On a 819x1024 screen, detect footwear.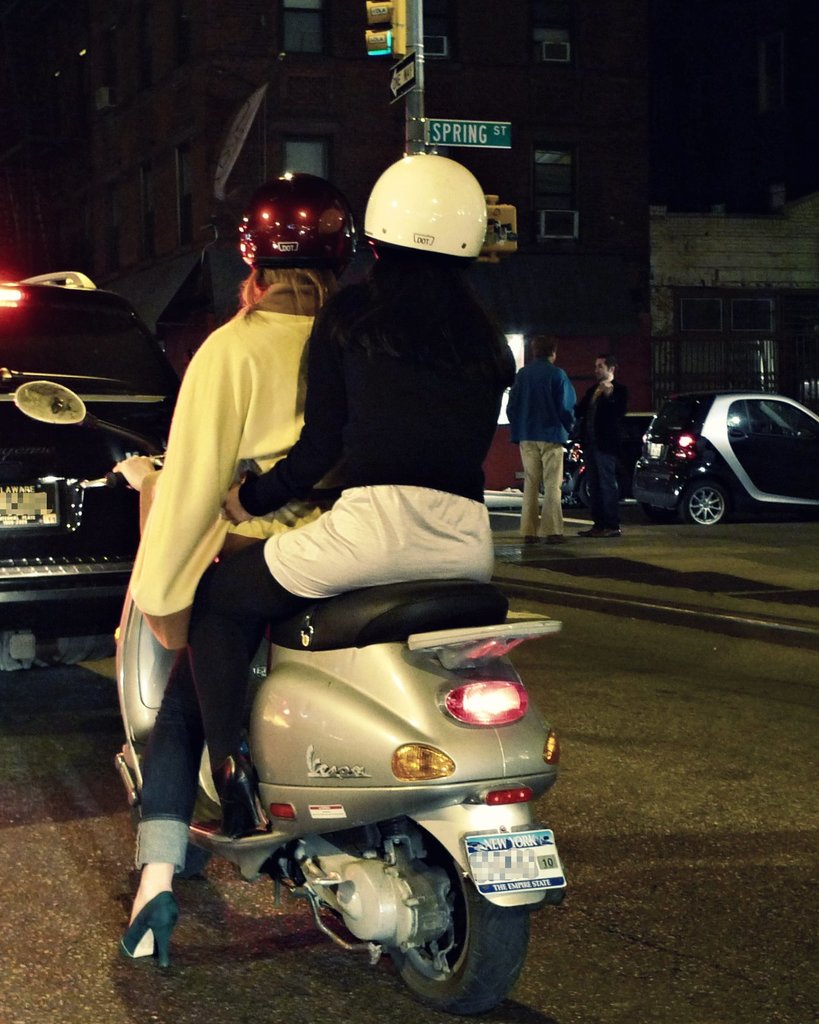
[x1=213, y1=750, x2=272, y2=836].
